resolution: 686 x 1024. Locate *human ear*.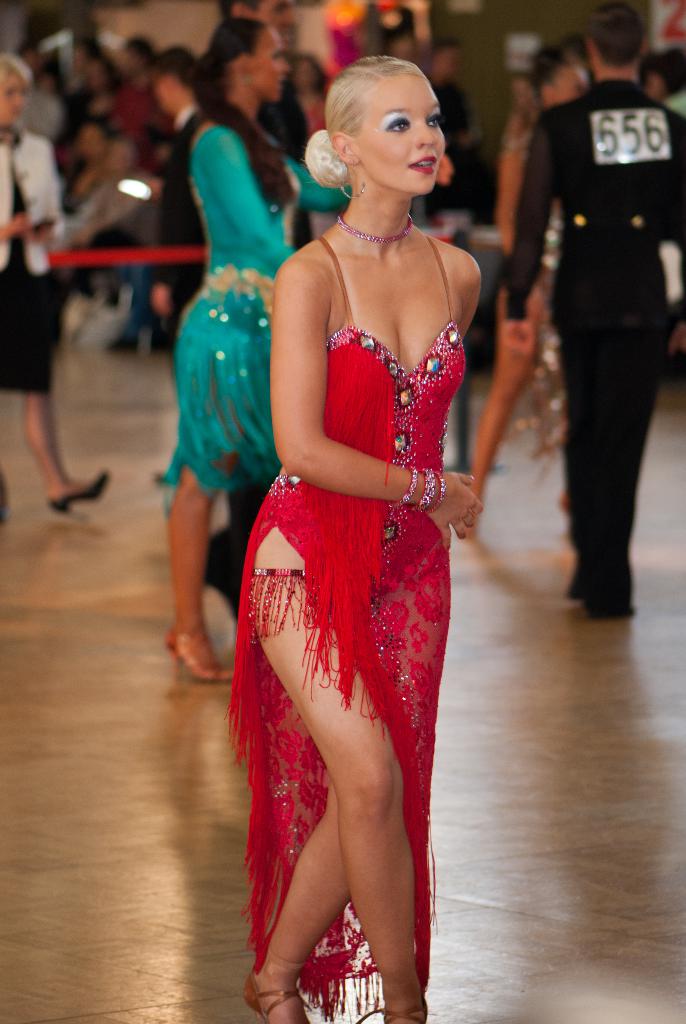
BBox(587, 39, 598, 68).
